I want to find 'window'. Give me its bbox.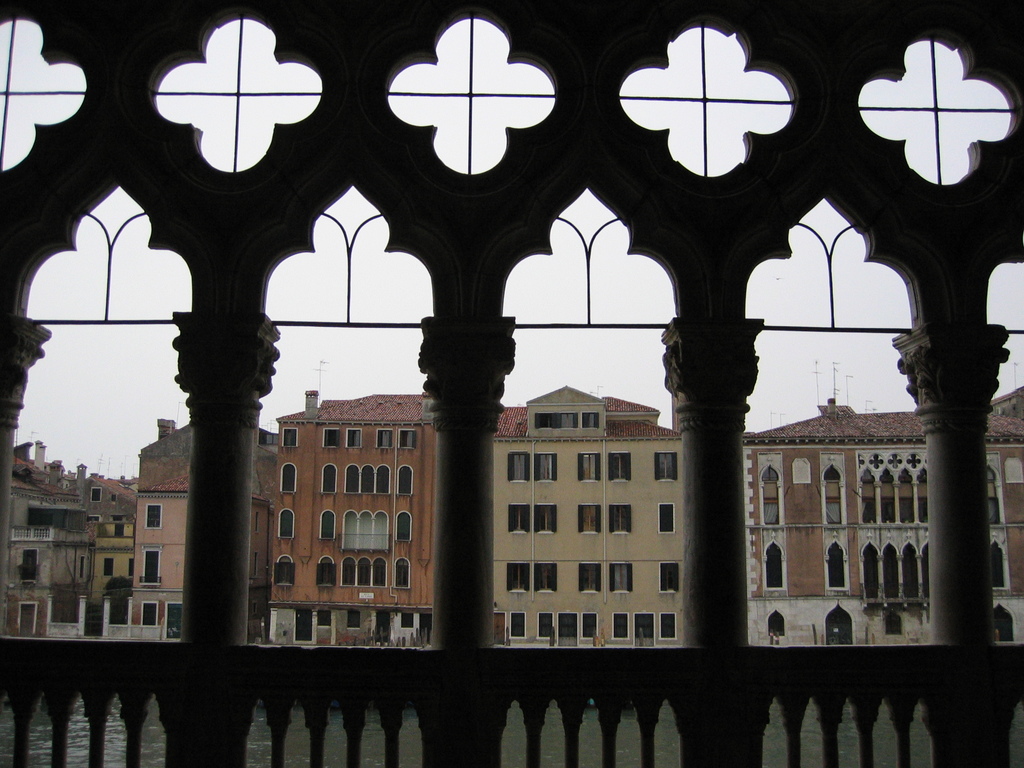
x1=91, y1=487, x2=100, y2=502.
